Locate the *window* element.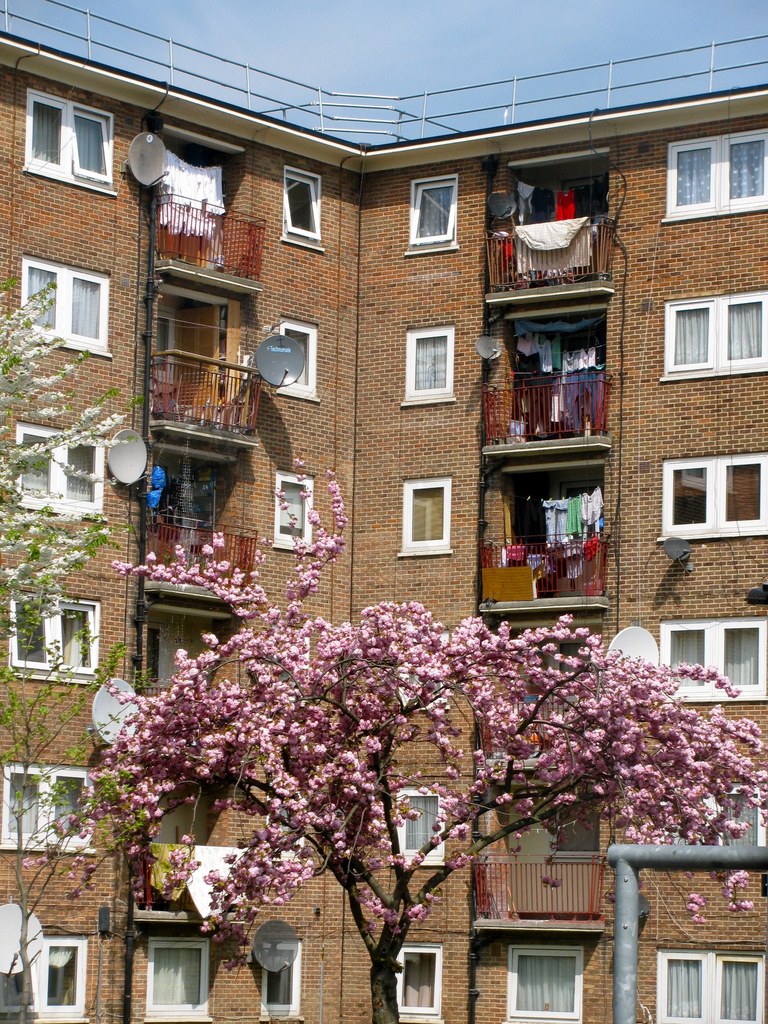
Element bbox: locate(1, 760, 99, 858).
